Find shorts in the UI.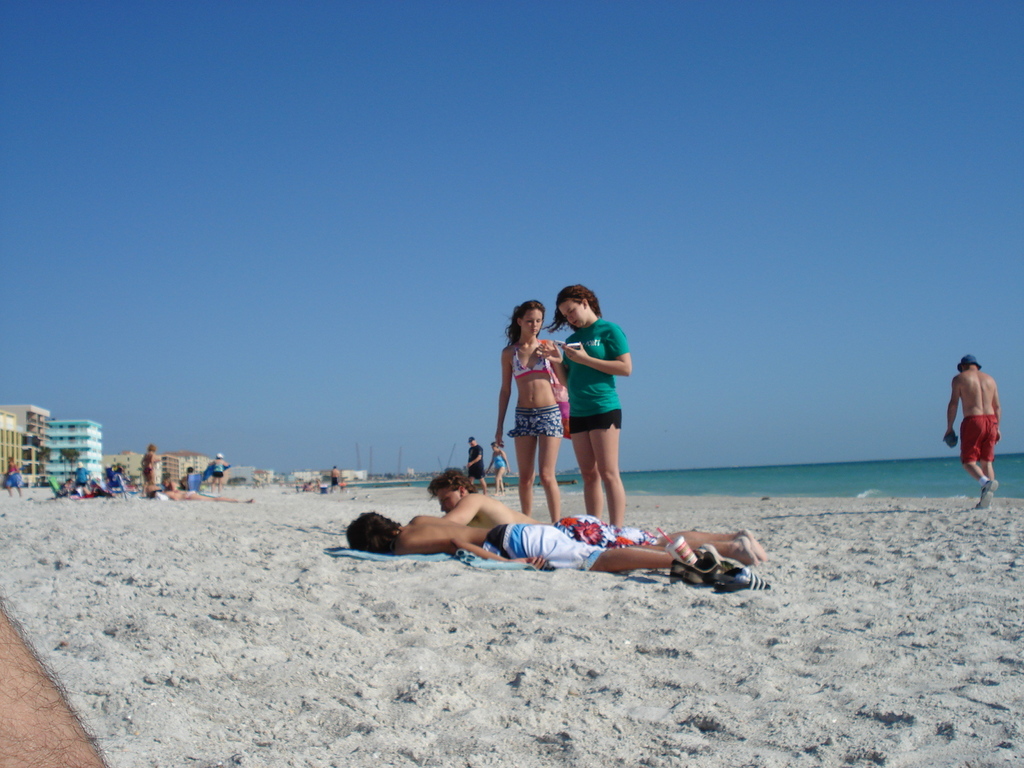
UI element at select_region(214, 468, 222, 477).
